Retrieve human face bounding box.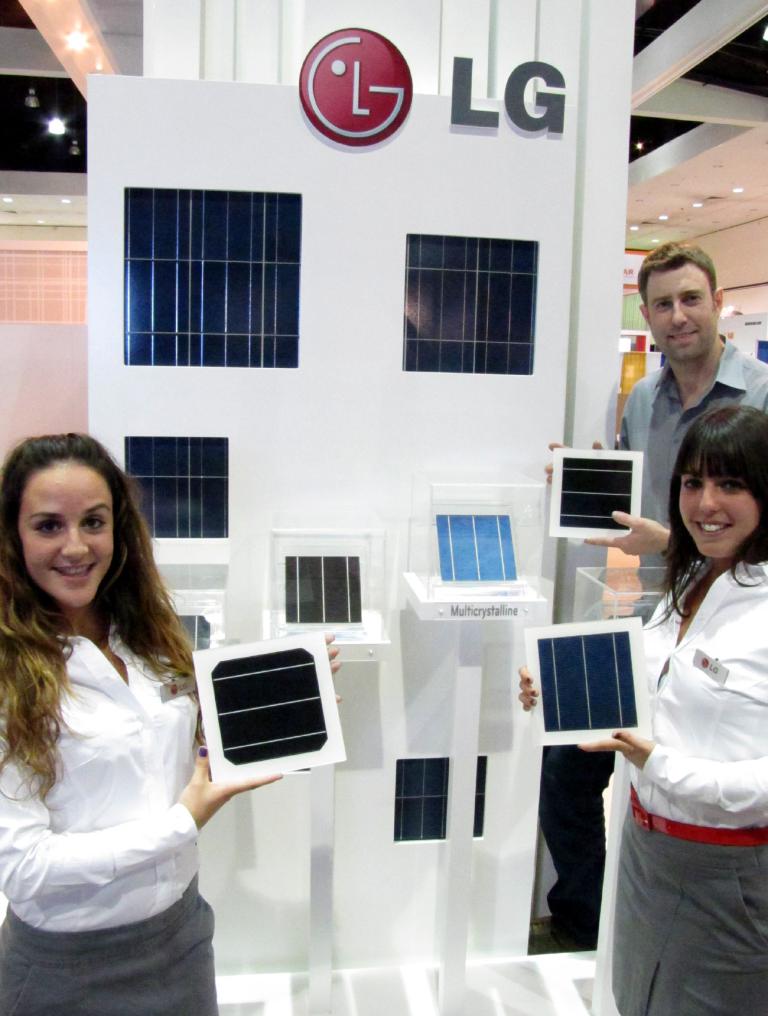
Bounding box: (642, 264, 713, 351).
